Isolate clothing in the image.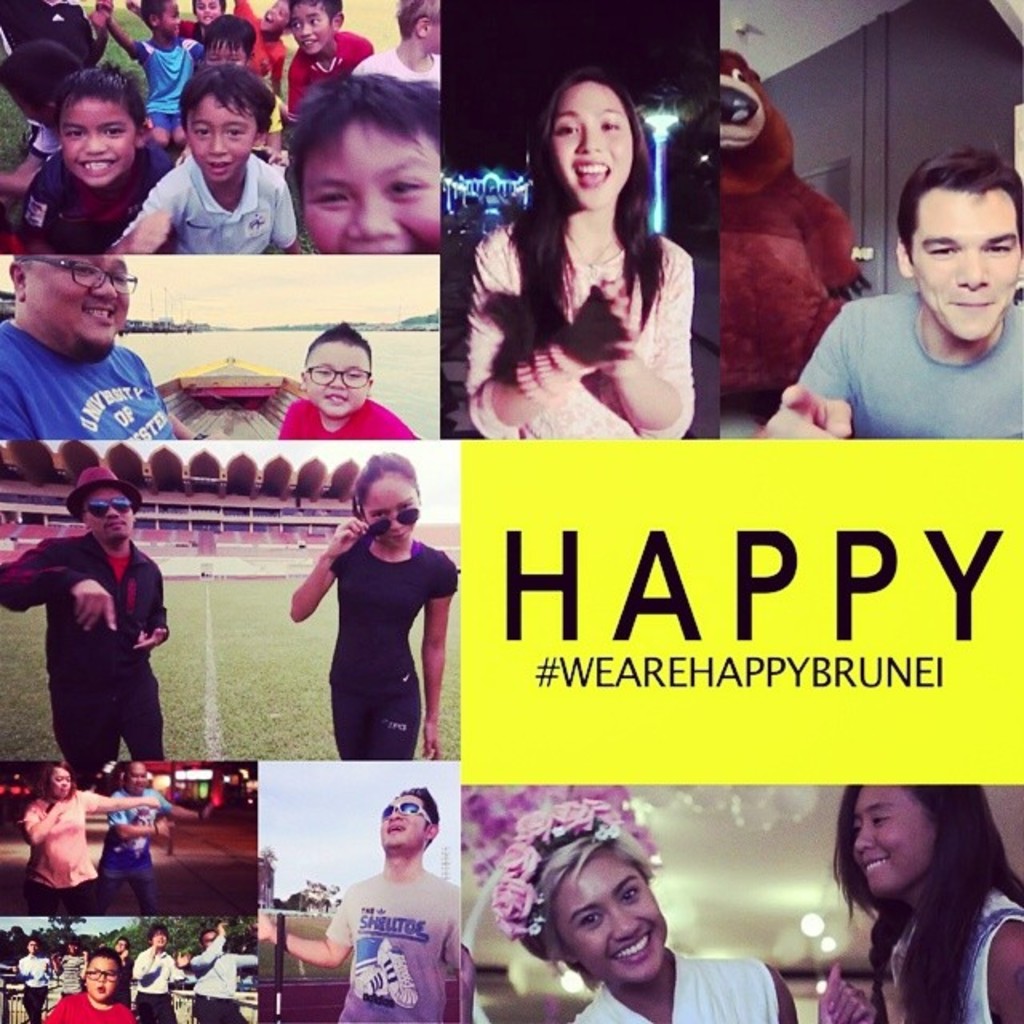
Isolated region: [326,869,462,1022].
